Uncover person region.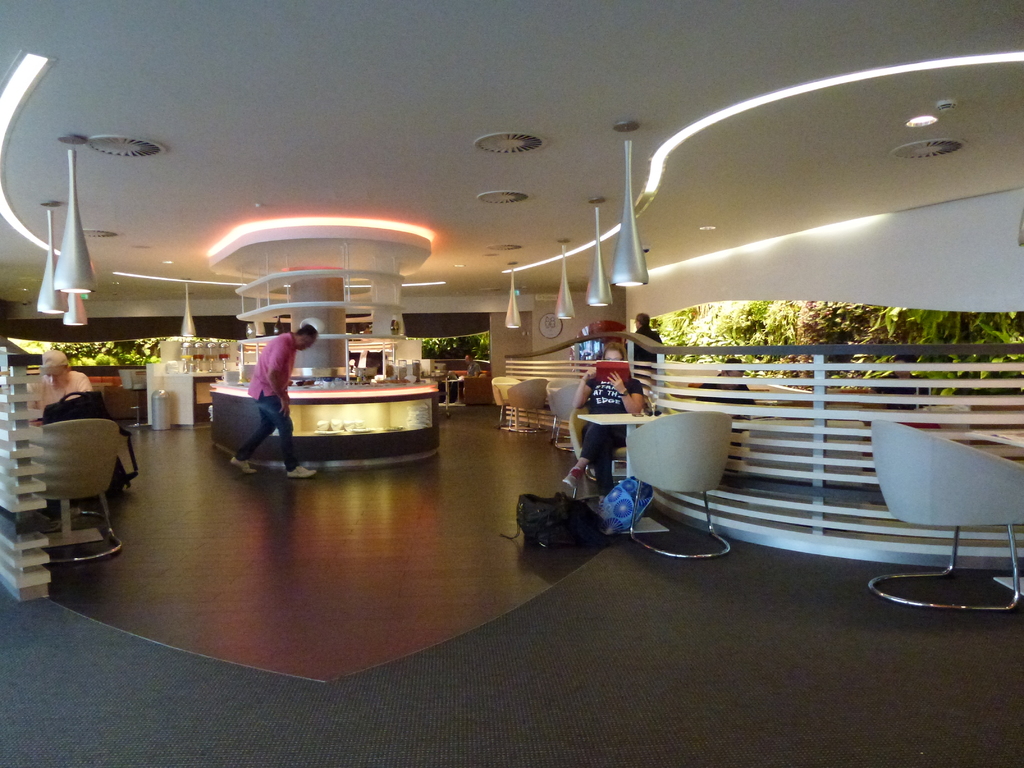
Uncovered: pyautogui.locateOnScreen(568, 344, 645, 488).
